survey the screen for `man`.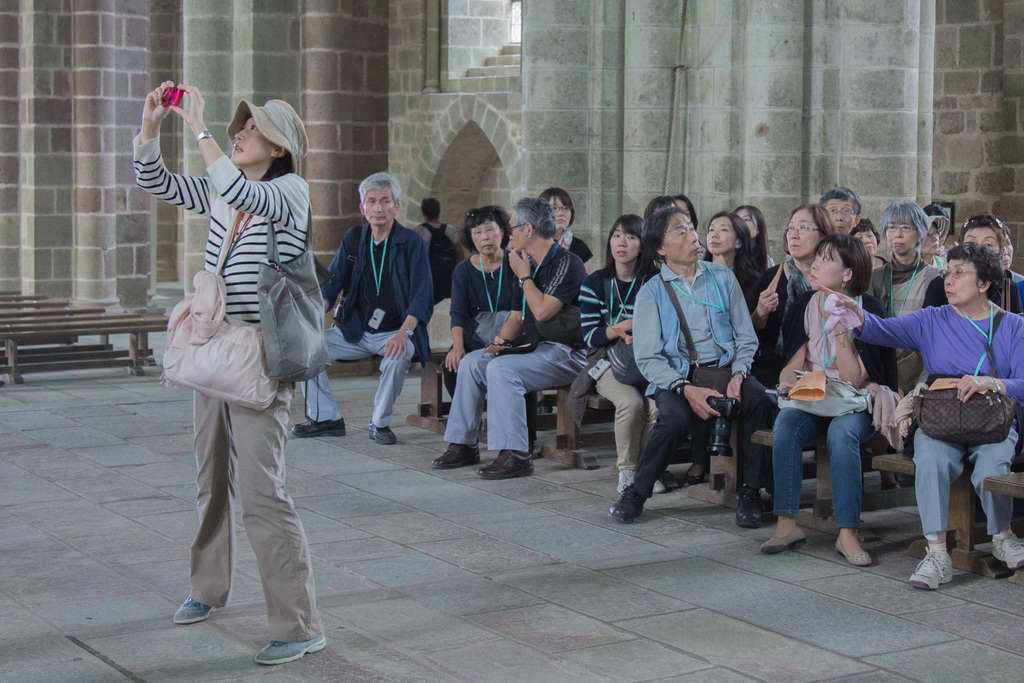
Survey found: bbox=(431, 197, 584, 476).
